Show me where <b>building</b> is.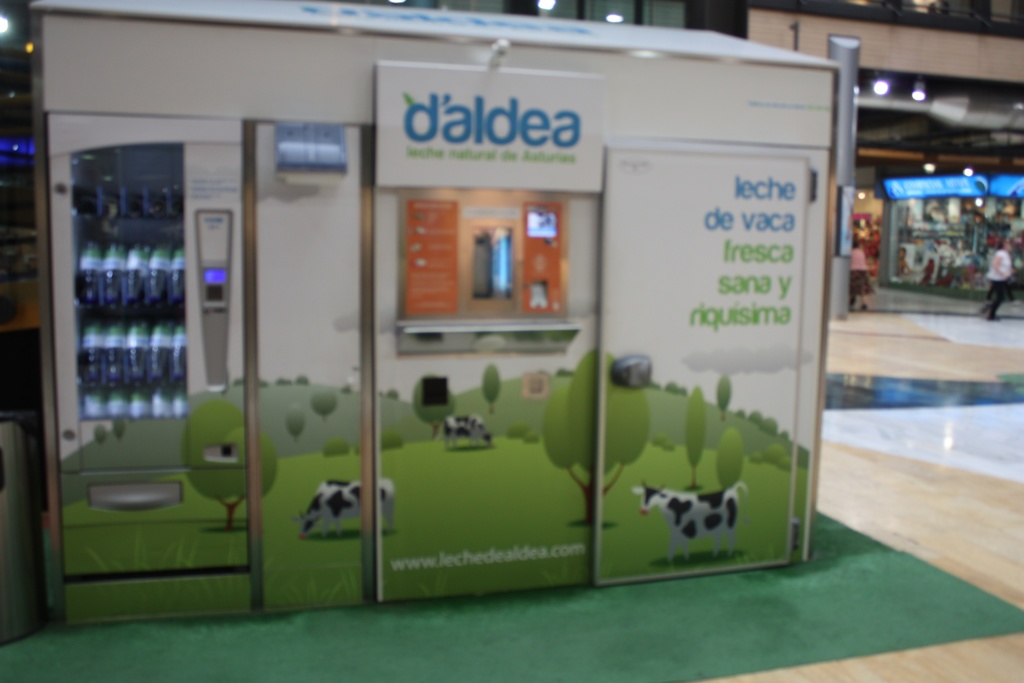
<b>building</b> is at 0:0:1023:682.
